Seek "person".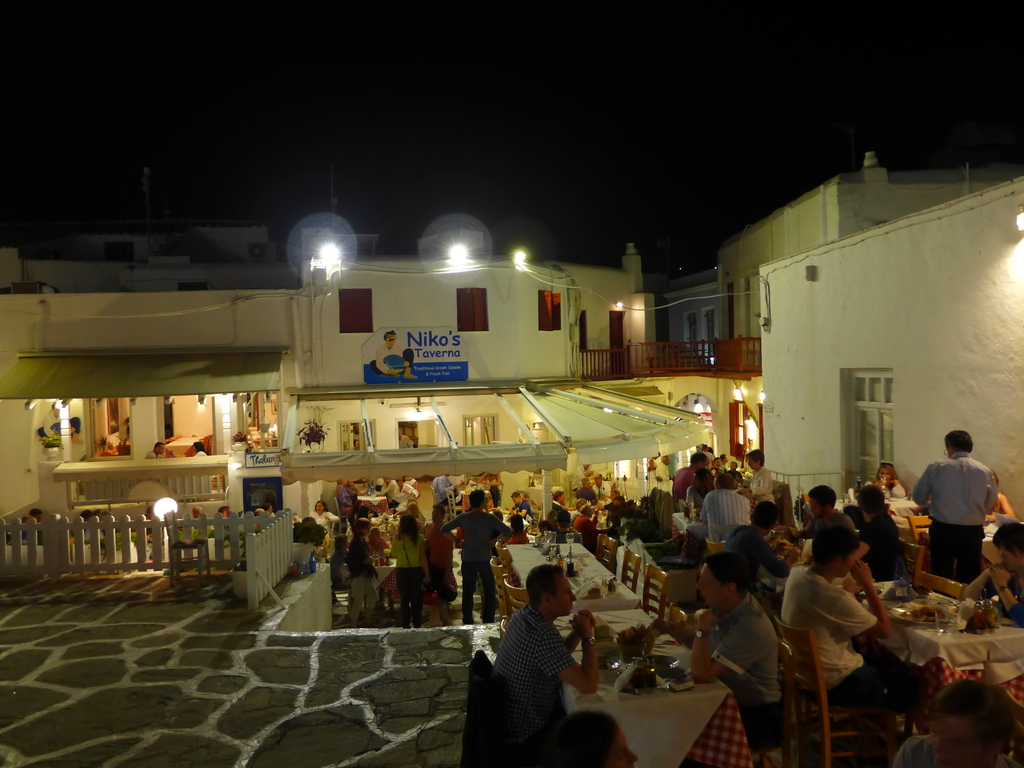
rect(776, 520, 922, 716).
